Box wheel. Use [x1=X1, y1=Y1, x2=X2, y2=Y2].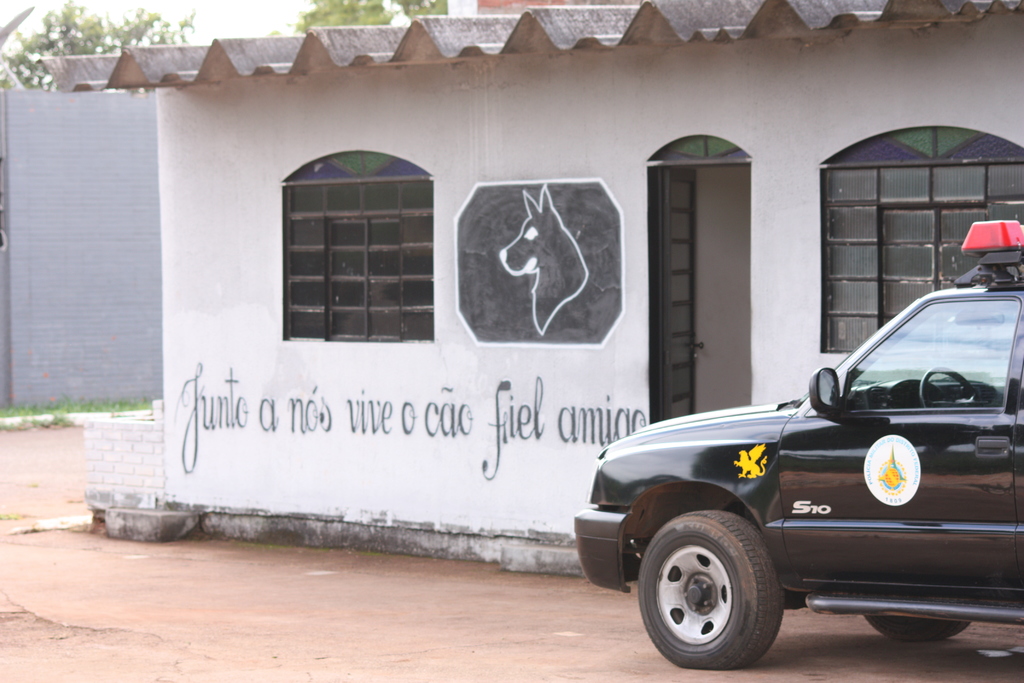
[x1=638, y1=508, x2=783, y2=670].
